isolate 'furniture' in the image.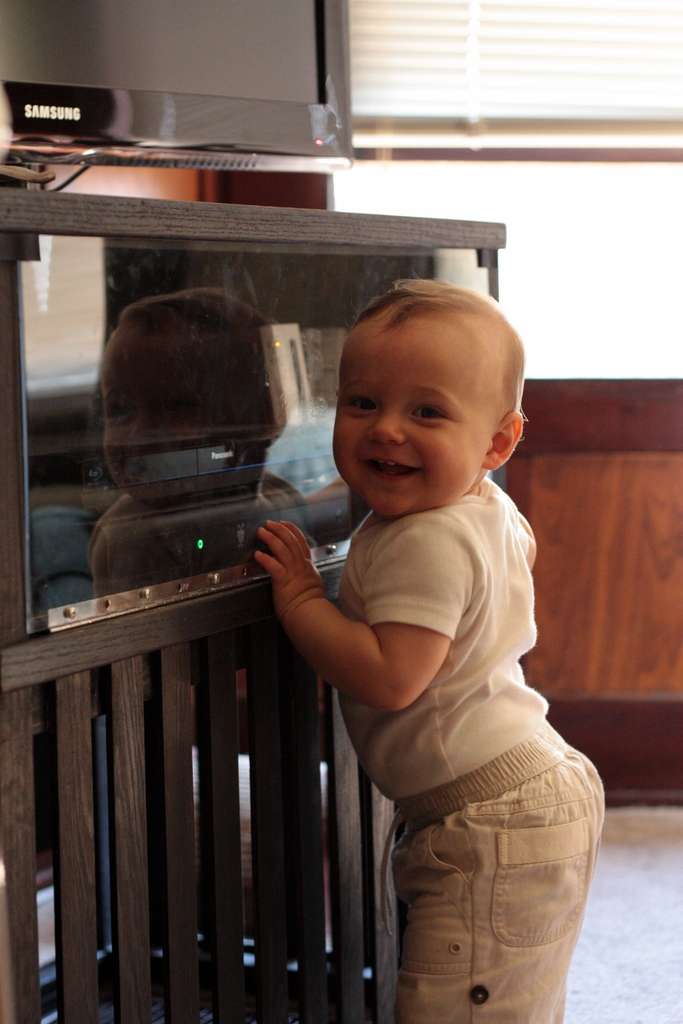
Isolated region: (485,376,682,811).
